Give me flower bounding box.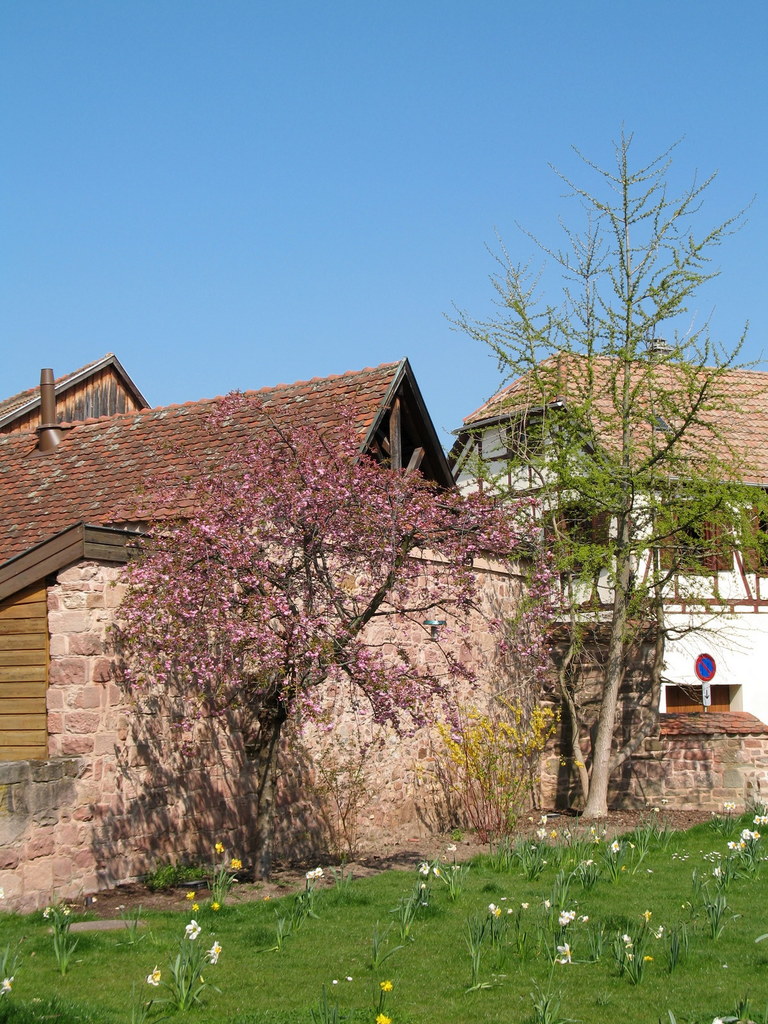
(left=422, top=865, right=429, bottom=875).
